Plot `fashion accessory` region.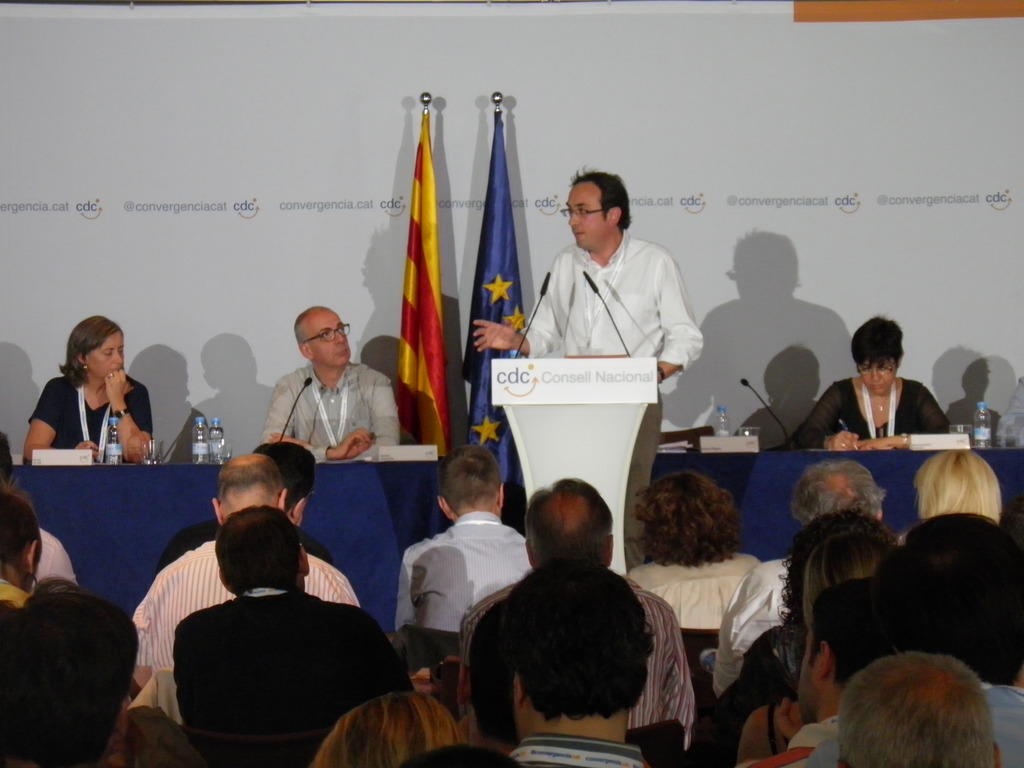
Plotted at (868, 388, 890, 410).
